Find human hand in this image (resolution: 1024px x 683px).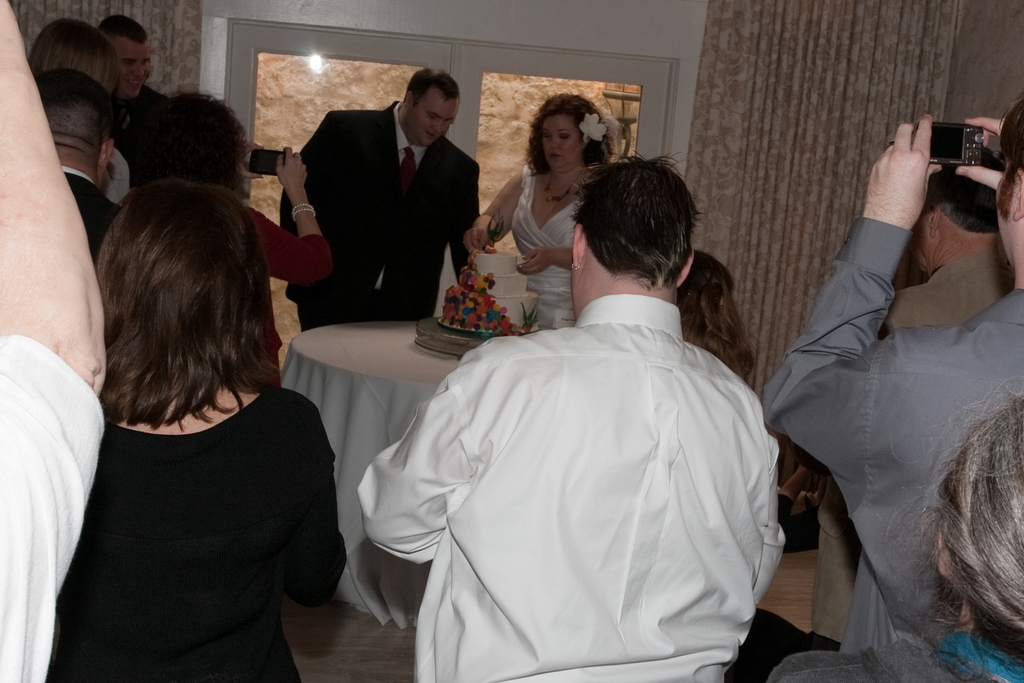
[461, 226, 493, 255].
